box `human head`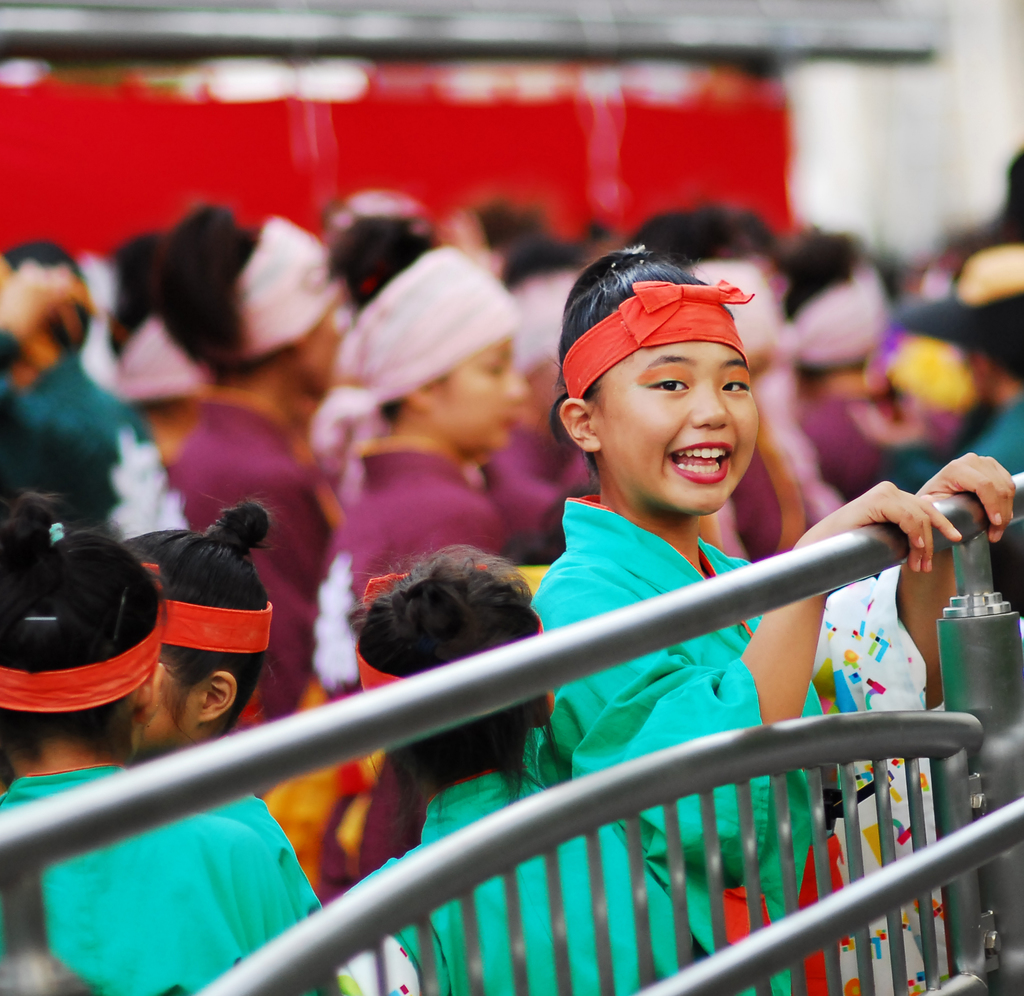
<box>193,220,334,404</box>
